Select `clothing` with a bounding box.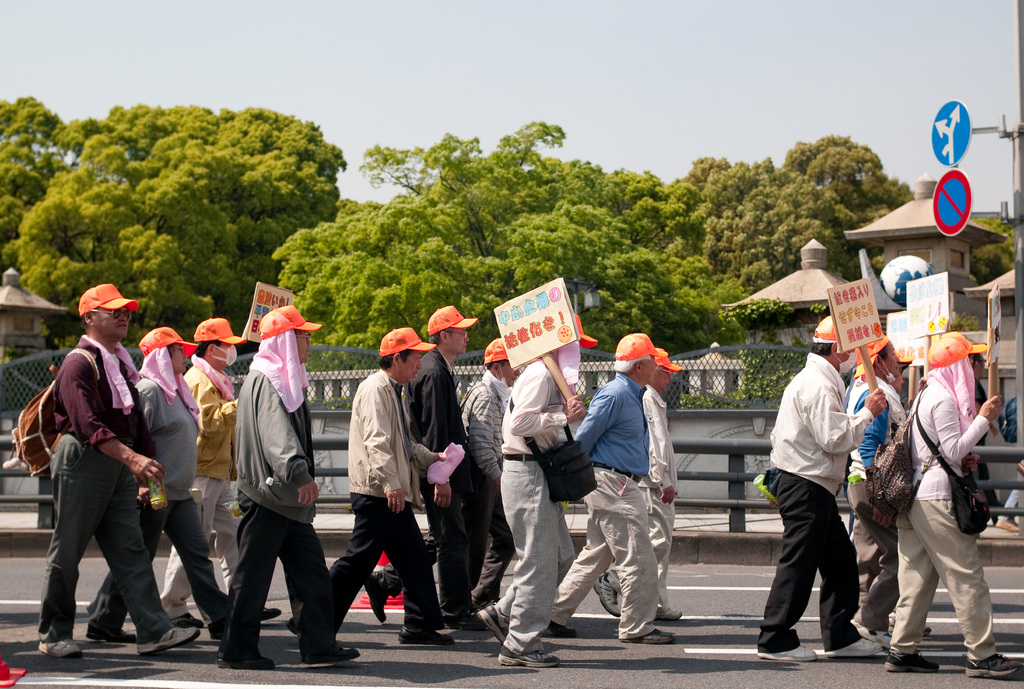
locate(886, 363, 986, 653).
